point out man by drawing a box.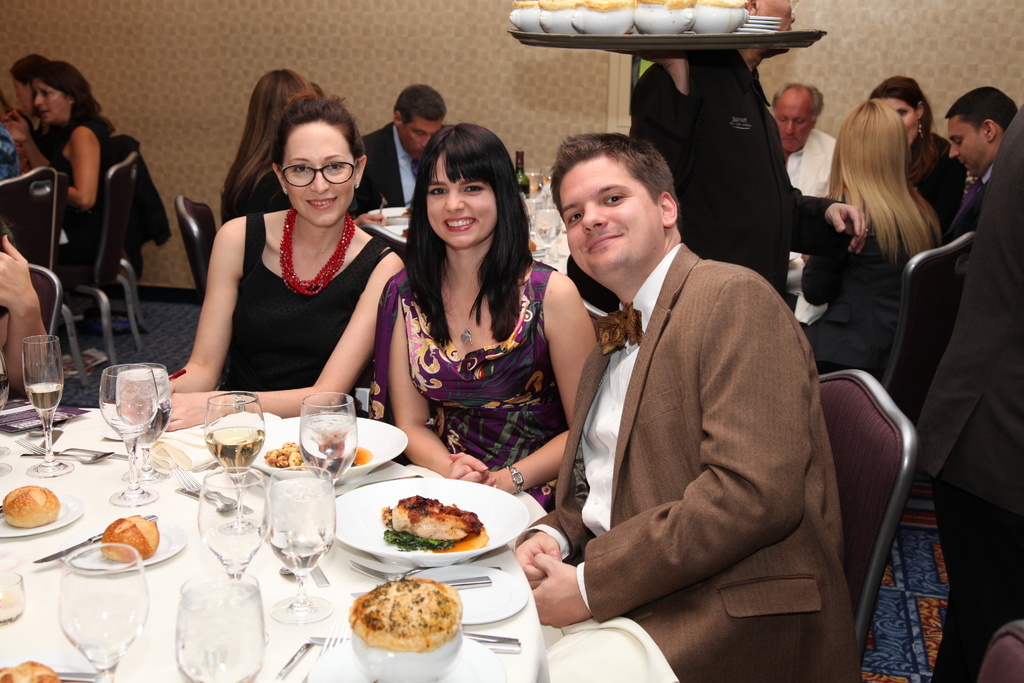
l=349, t=83, r=450, b=212.
